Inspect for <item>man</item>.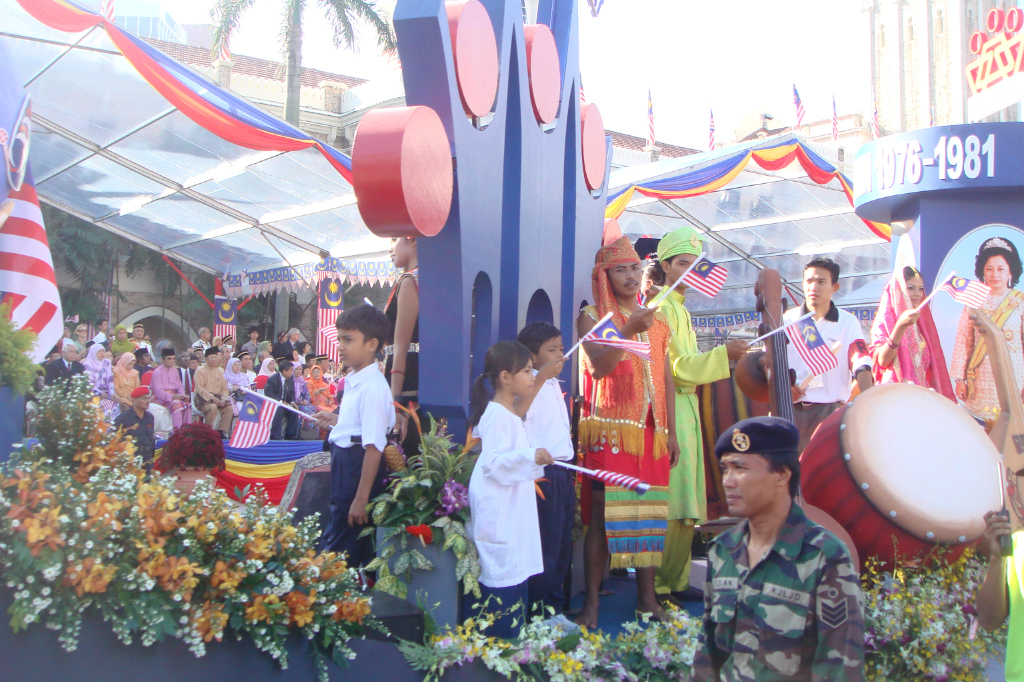
Inspection: locate(155, 351, 191, 431).
